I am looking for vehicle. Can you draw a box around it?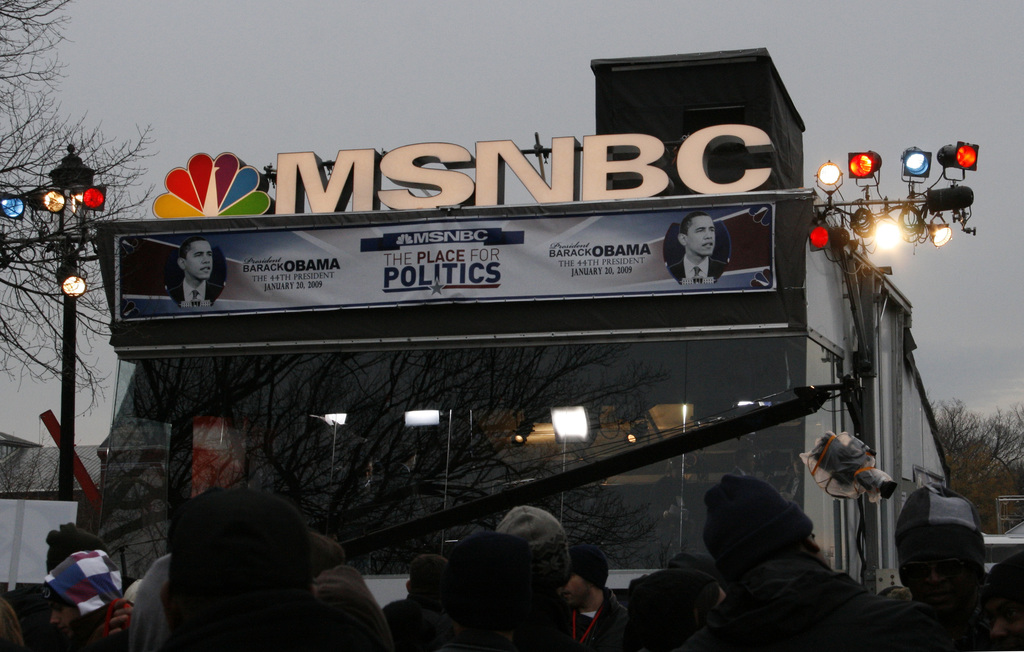
Sure, the bounding box is region(984, 519, 1023, 567).
